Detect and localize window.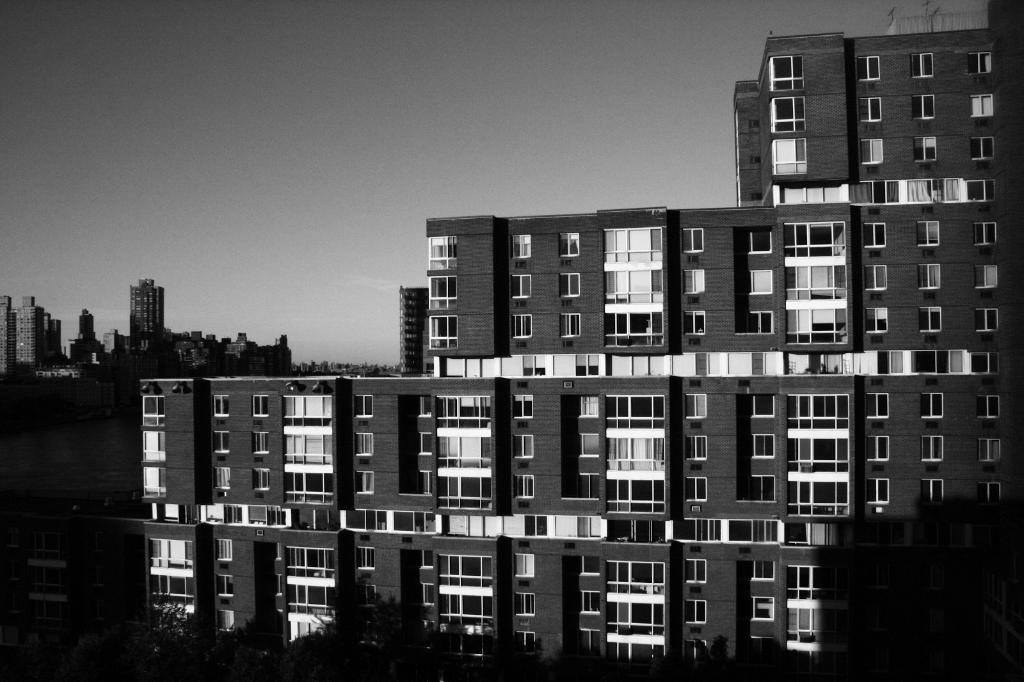
Localized at box(213, 468, 234, 491).
